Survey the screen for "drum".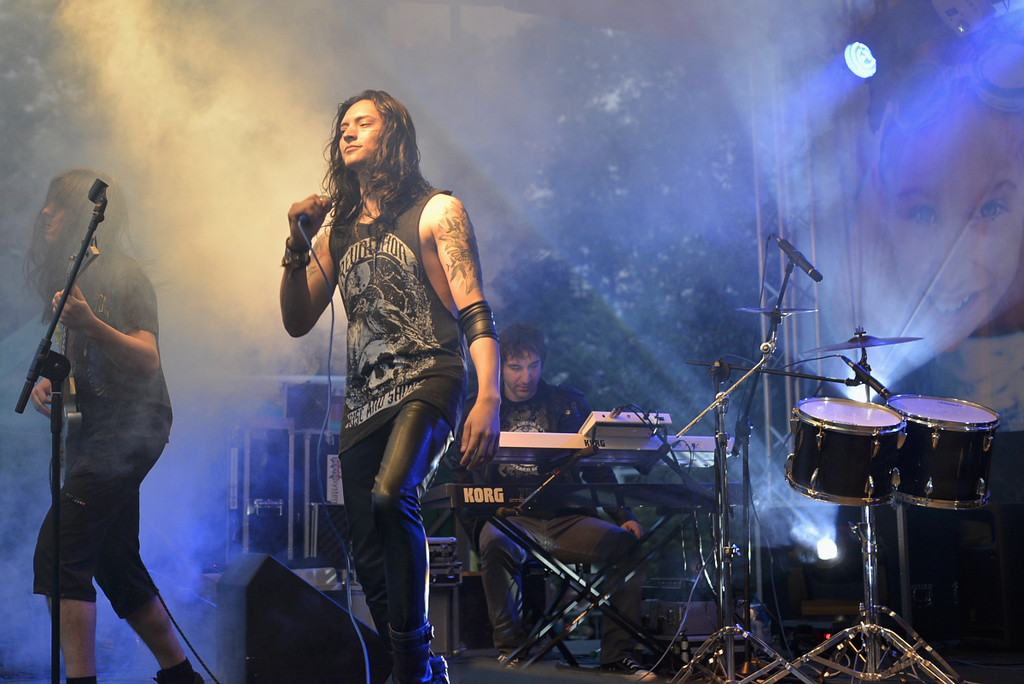
Survey found: {"x1": 782, "y1": 397, "x2": 911, "y2": 506}.
